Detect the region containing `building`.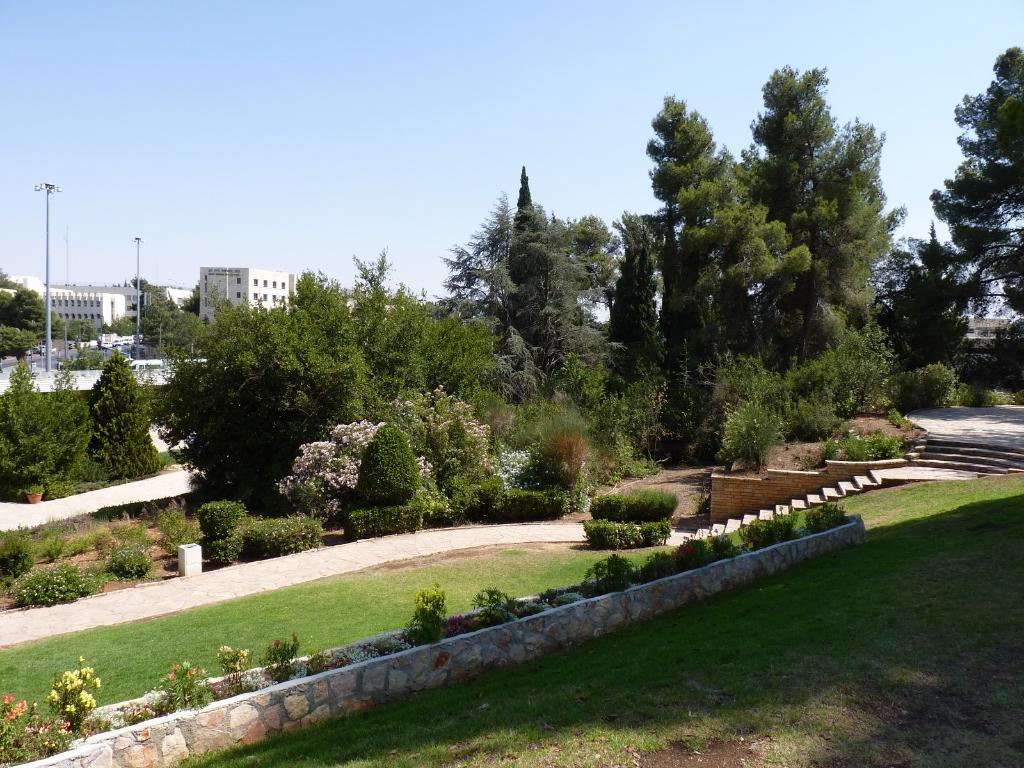
[left=17, top=278, right=135, bottom=333].
